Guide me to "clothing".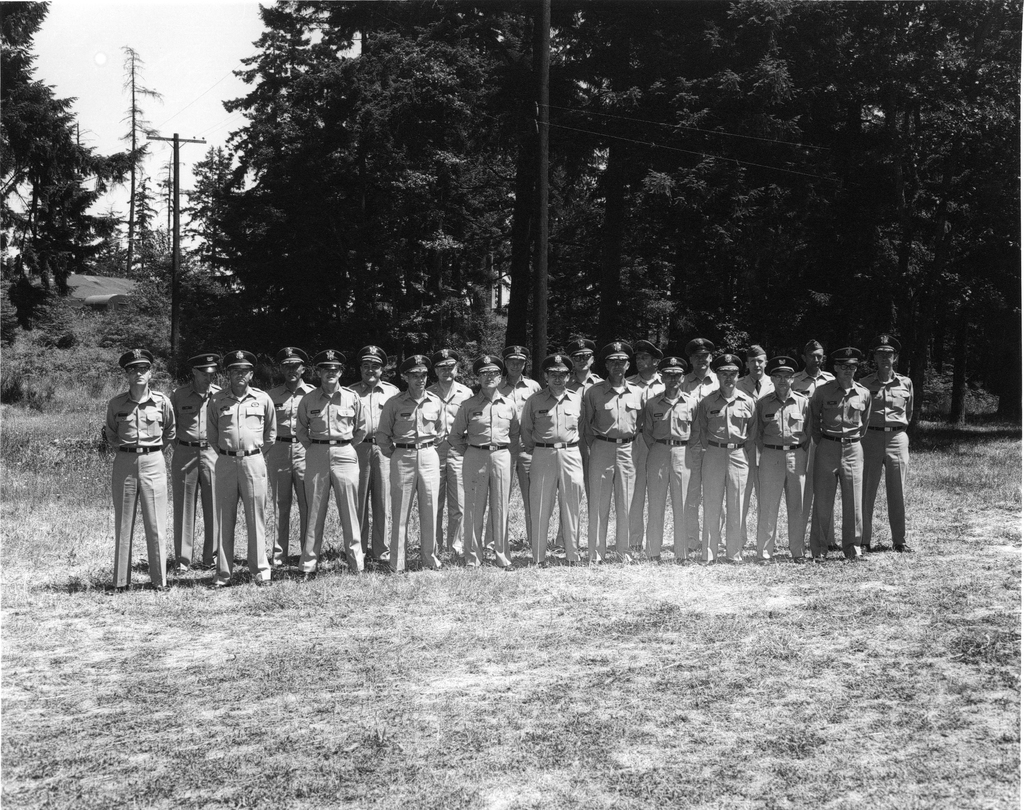
Guidance: detection(266, 380, 317, 439).
